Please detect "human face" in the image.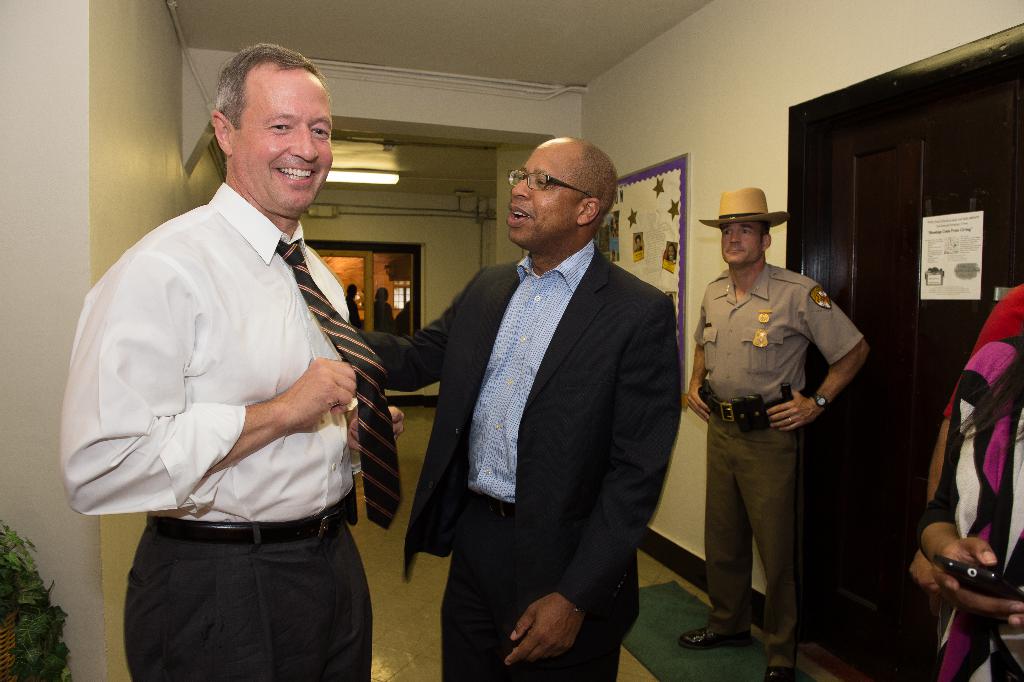
[x1=238, y1=78, x2=336, y2=213].
